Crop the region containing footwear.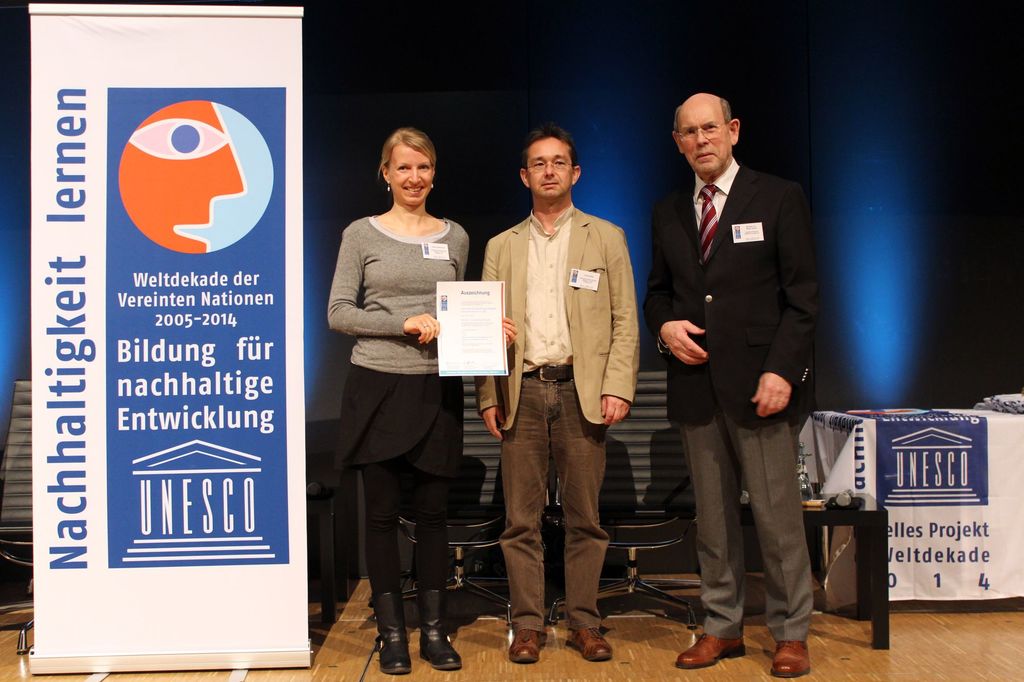
Crop region: box(371, 587, 412, 676).
